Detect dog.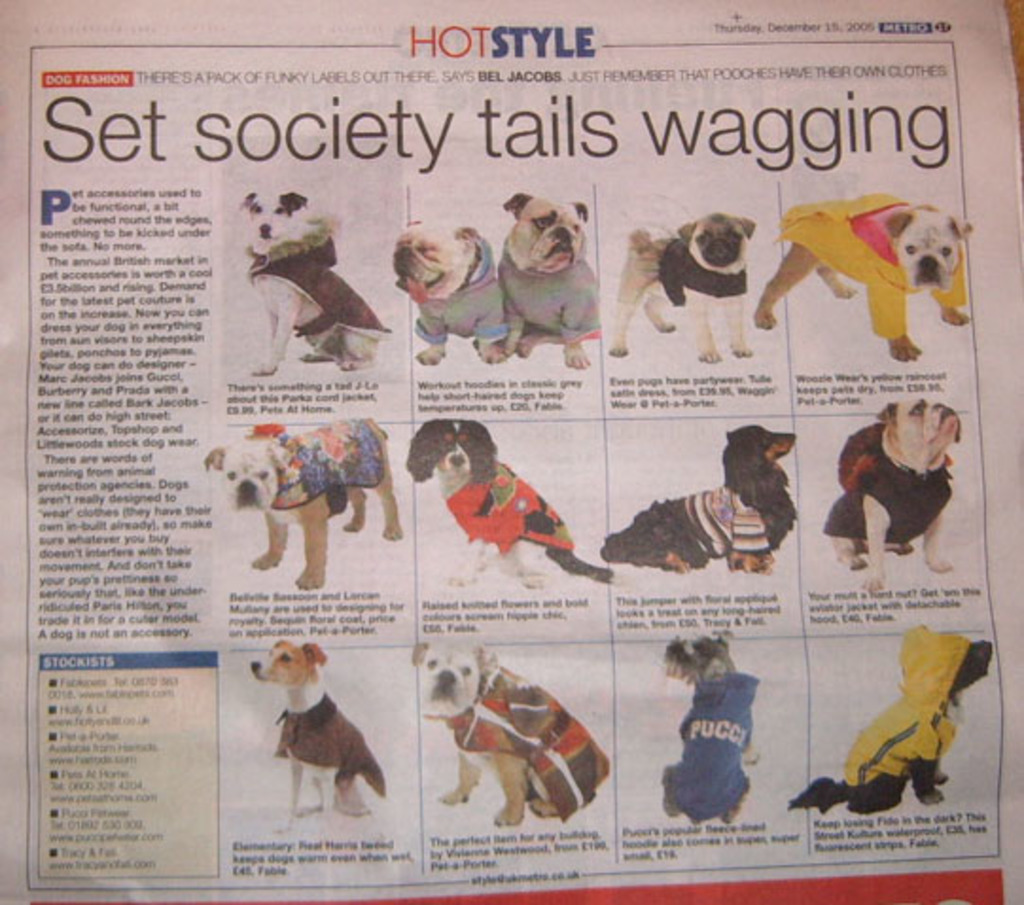
Detected at crop(755, 191, 979, 360).
